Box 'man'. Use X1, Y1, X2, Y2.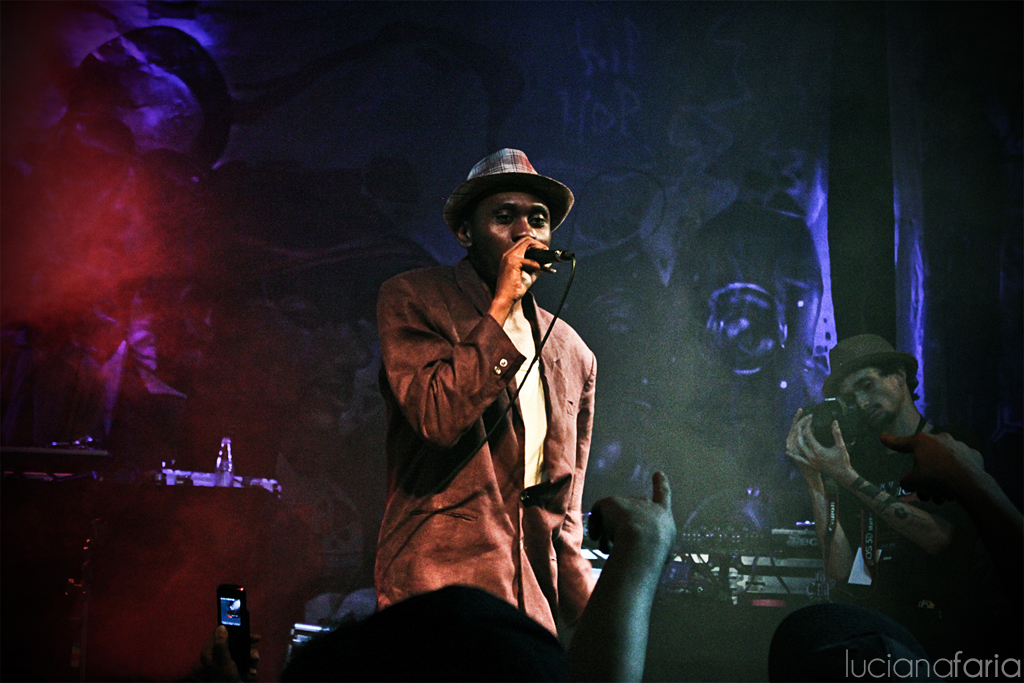
352, 134, 634, 668.
